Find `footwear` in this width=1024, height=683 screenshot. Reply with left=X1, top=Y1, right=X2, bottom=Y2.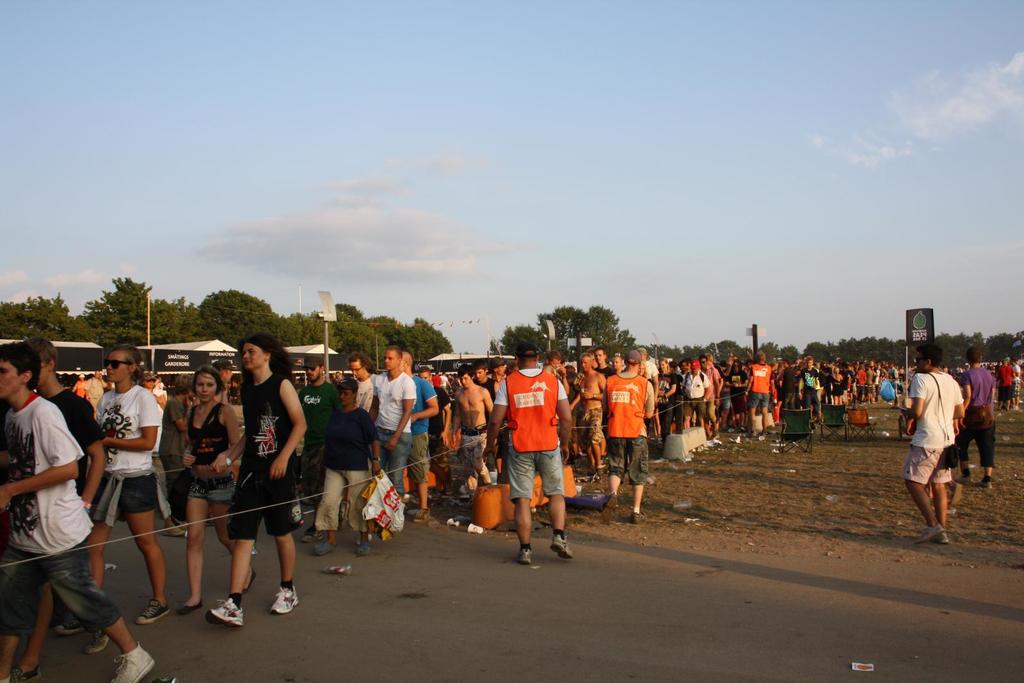
left=248, top=543, right=256, bottom=556.
